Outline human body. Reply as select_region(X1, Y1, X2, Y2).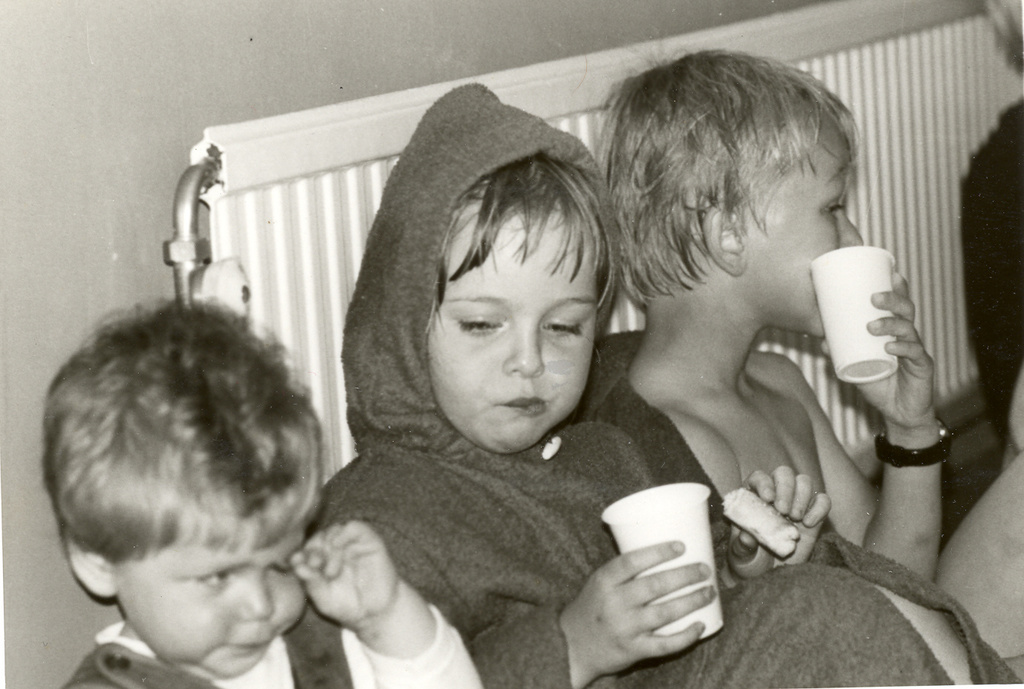
select_region(38, 295, 478, 688).
